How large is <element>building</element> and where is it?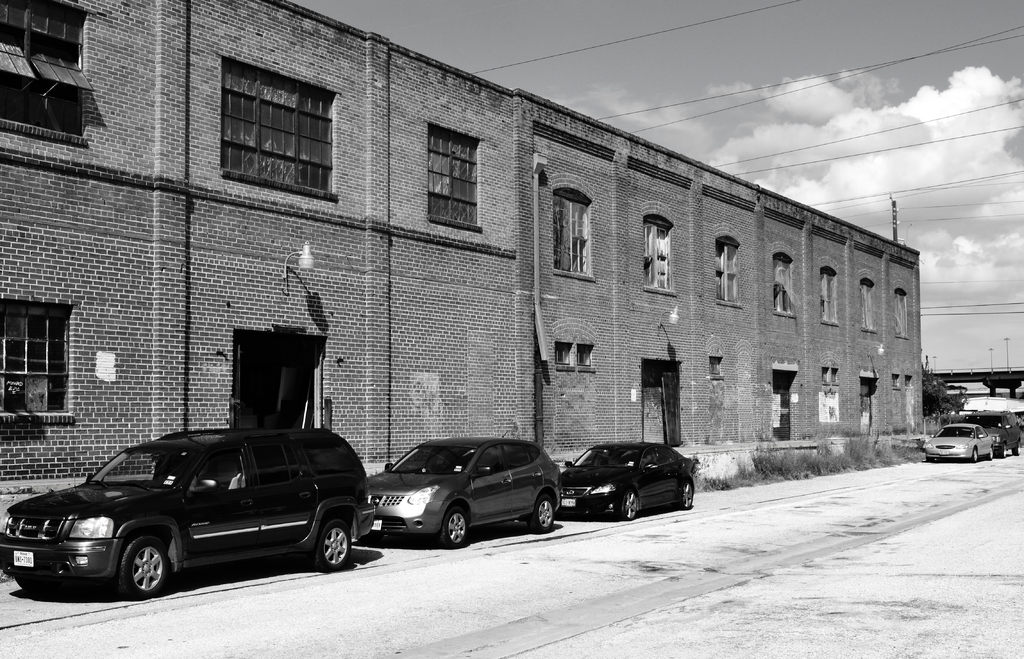
Bounding box: {"x1": 0, "y1": 0, "x2": 926, "y2": 497}.
